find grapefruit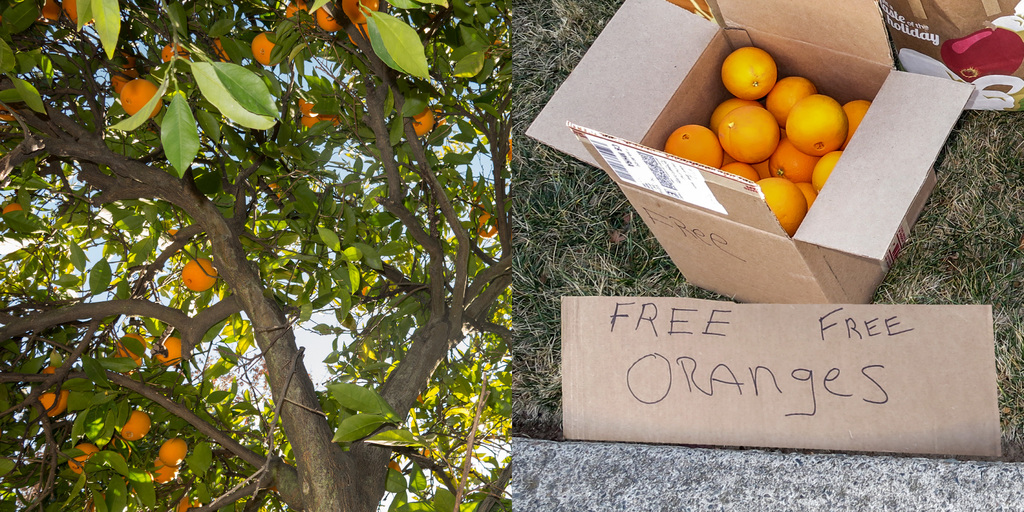
<bbox>65, 0, 93, 24</bbox>
